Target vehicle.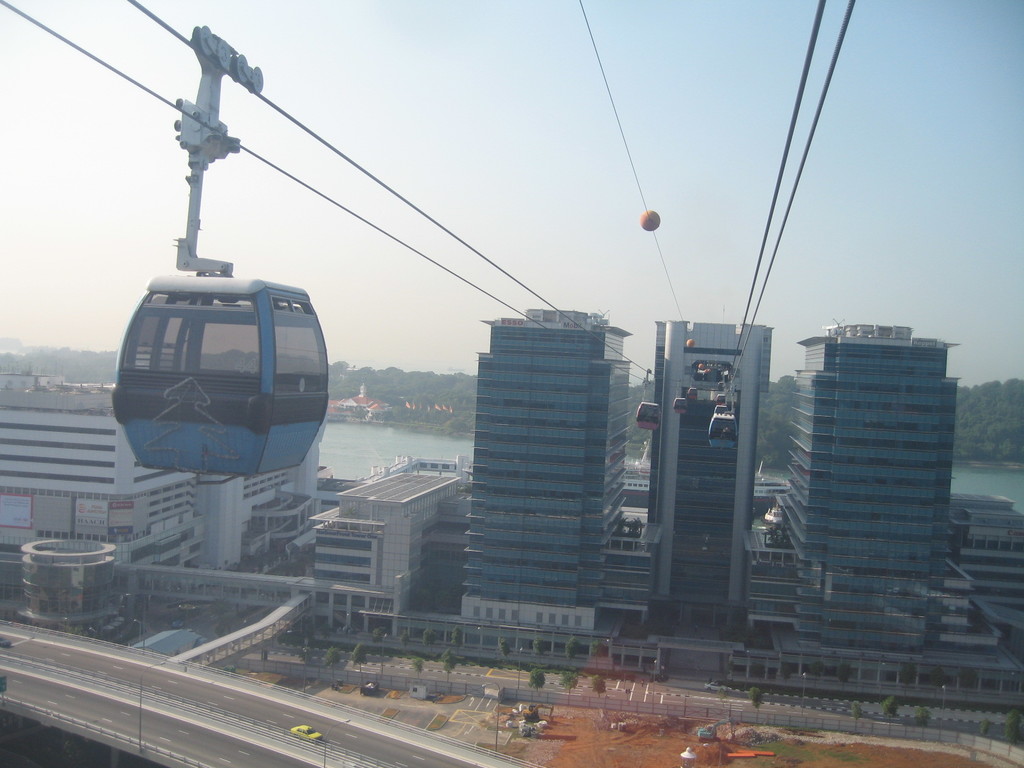
Target region: l=0, t=637, r=11, b=648.
